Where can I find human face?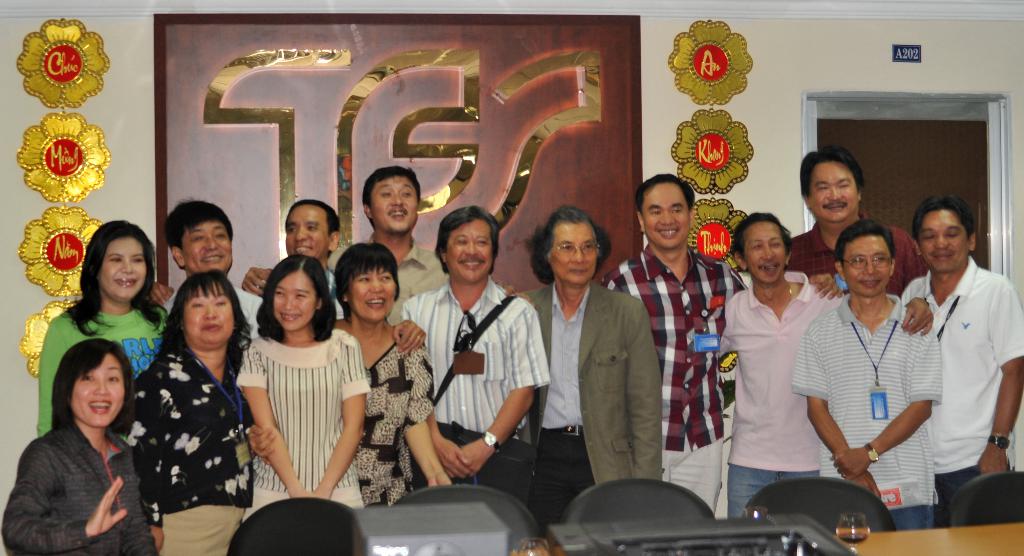
You can find it at [x1=548, y1=225, x2=598, y2=288].
